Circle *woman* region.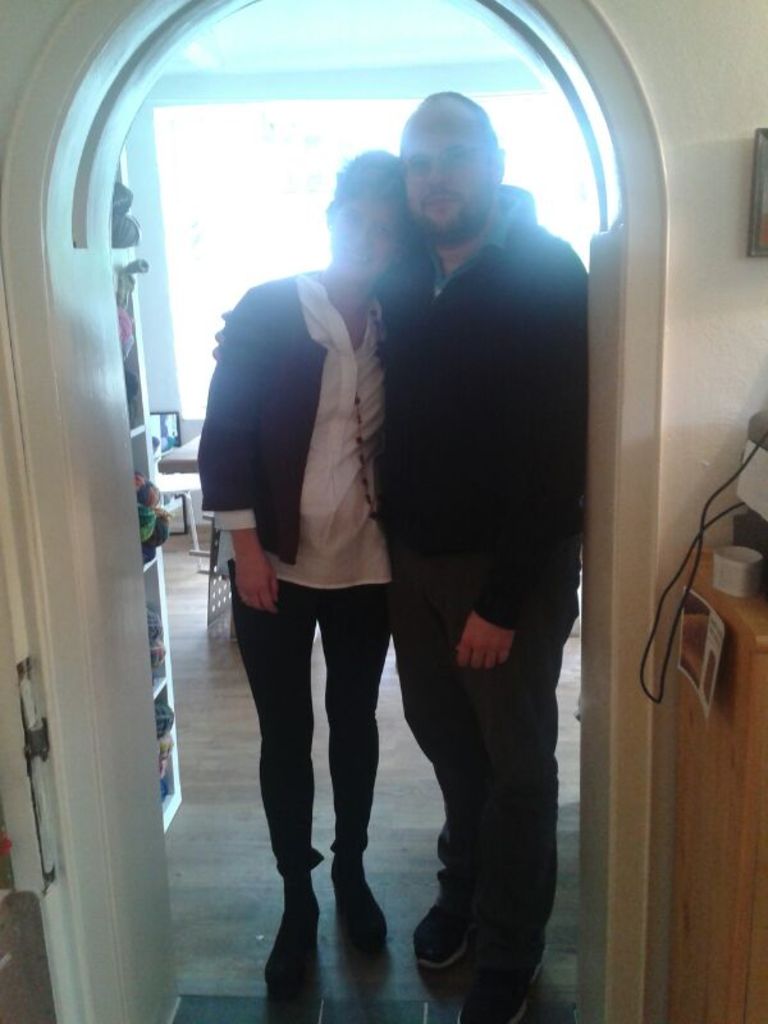
Region: <region>189, 132, 429, 997</region>.
